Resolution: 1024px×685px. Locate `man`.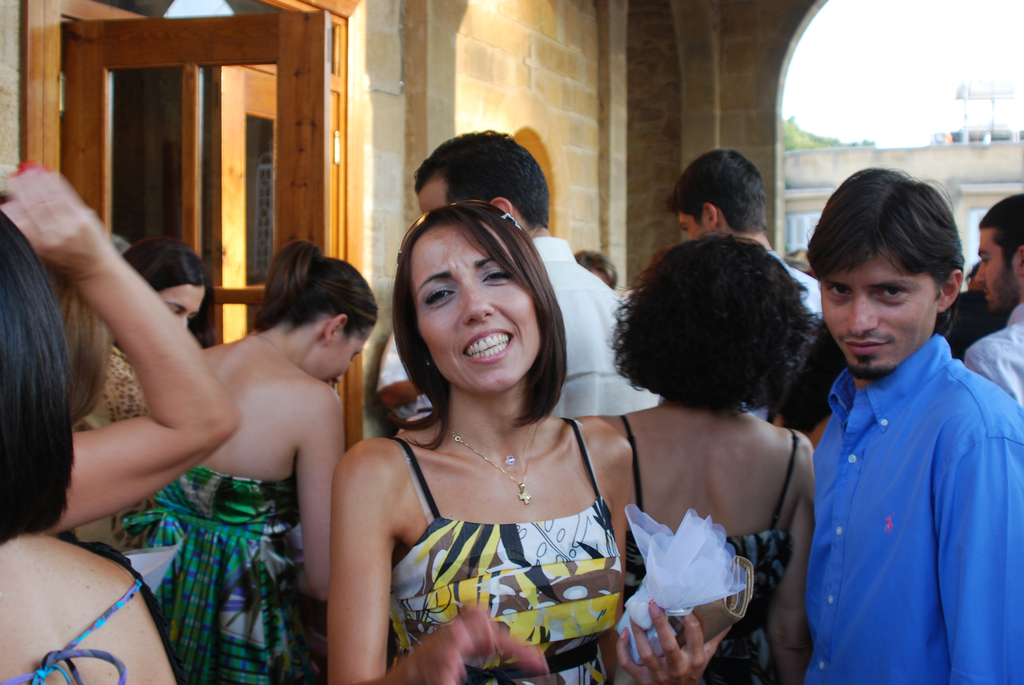
bbox=(668, 151, 823, 322).
